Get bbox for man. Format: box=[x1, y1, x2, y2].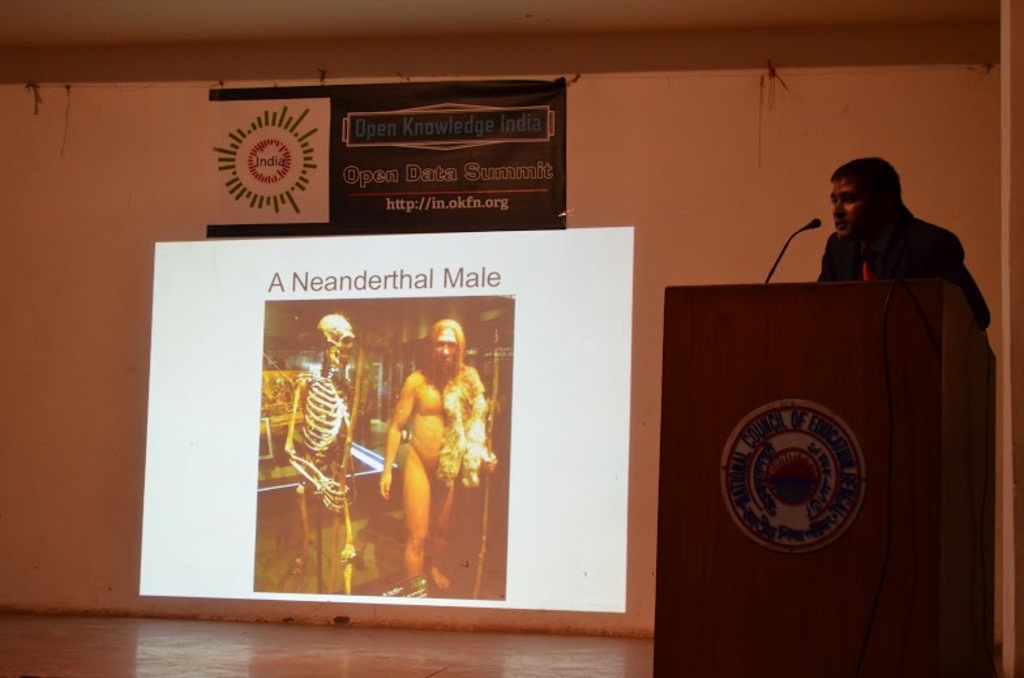
box=[810, 155, 998, 459].
